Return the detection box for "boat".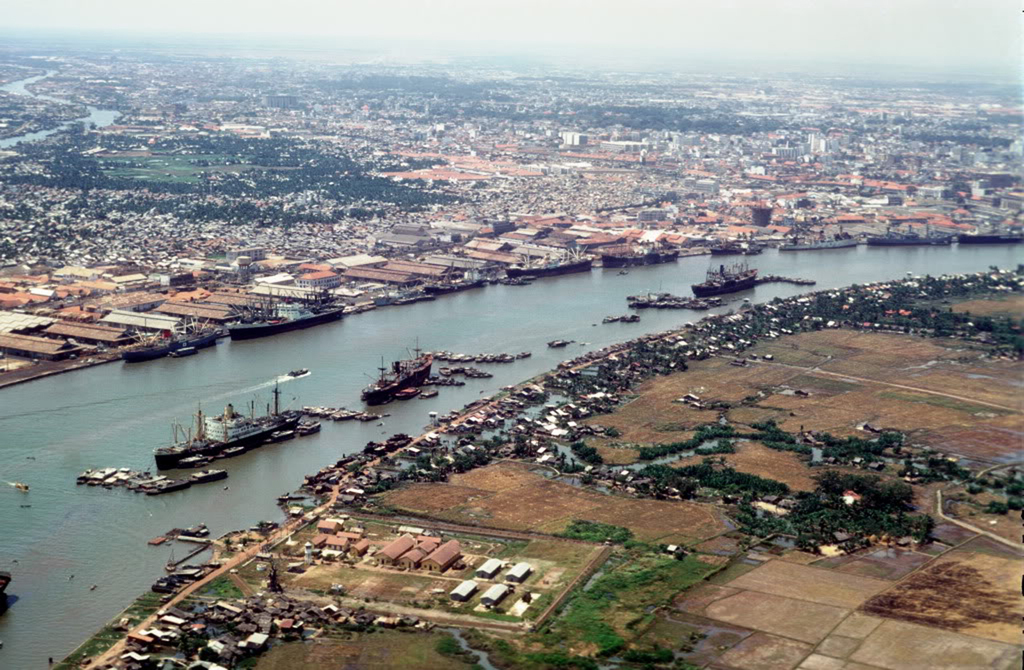
<box>92,585,97,593</box>.
